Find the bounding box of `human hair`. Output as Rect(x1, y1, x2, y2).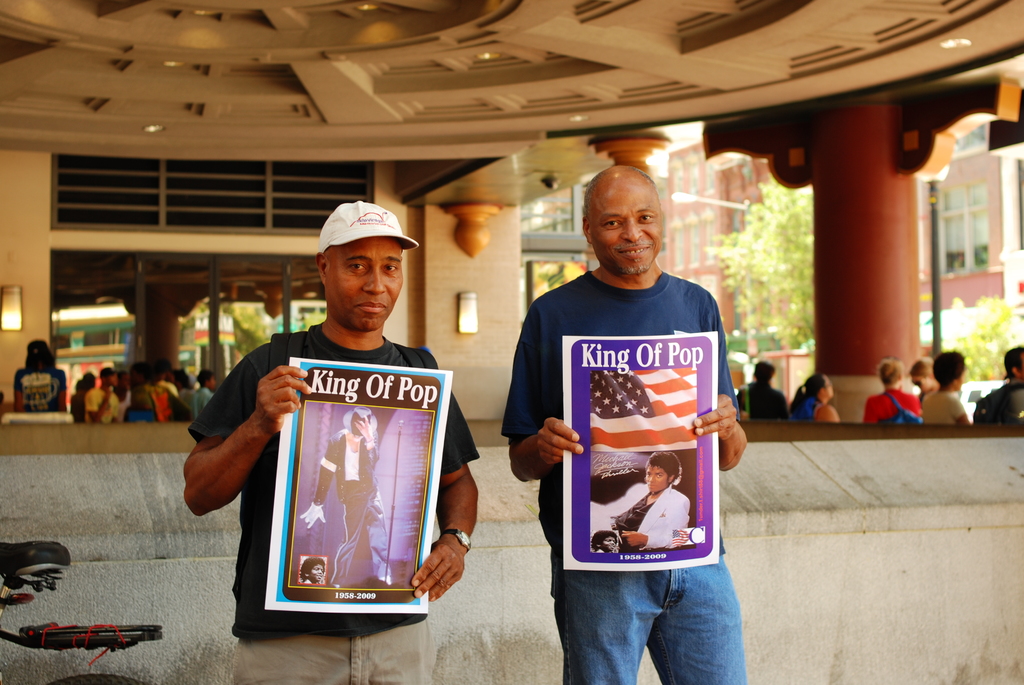
Rect(581, 163, 659, 222).
